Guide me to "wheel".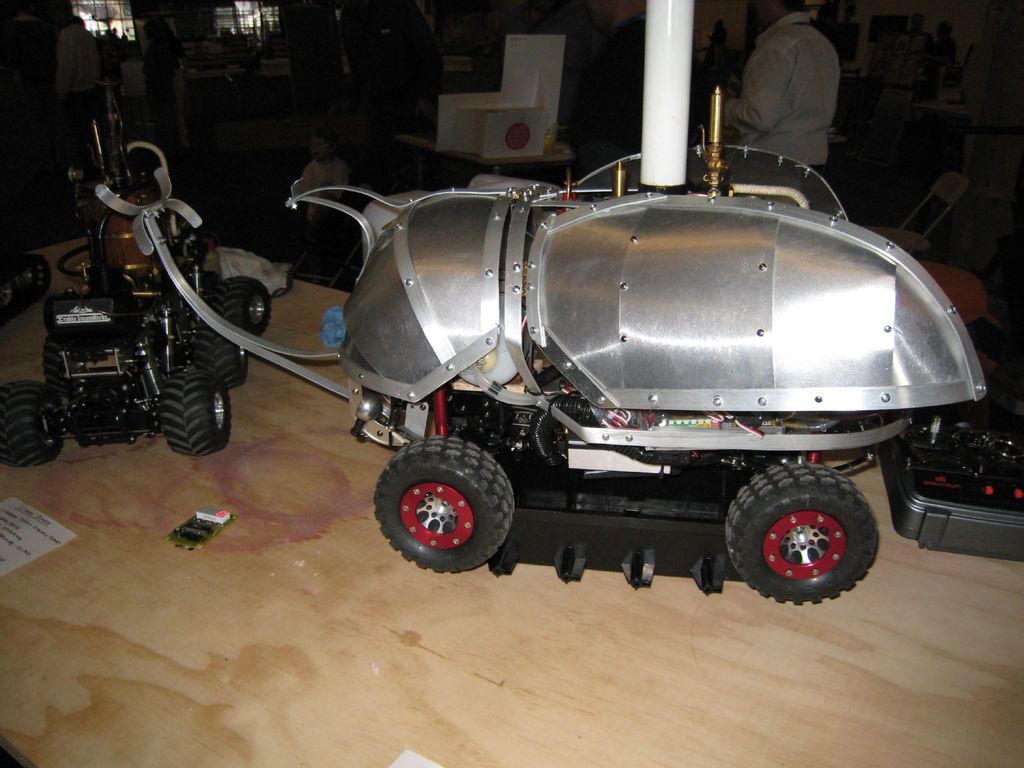
Guidance: pyautogui.locateOnScreen(0, 378, 63, 474).
